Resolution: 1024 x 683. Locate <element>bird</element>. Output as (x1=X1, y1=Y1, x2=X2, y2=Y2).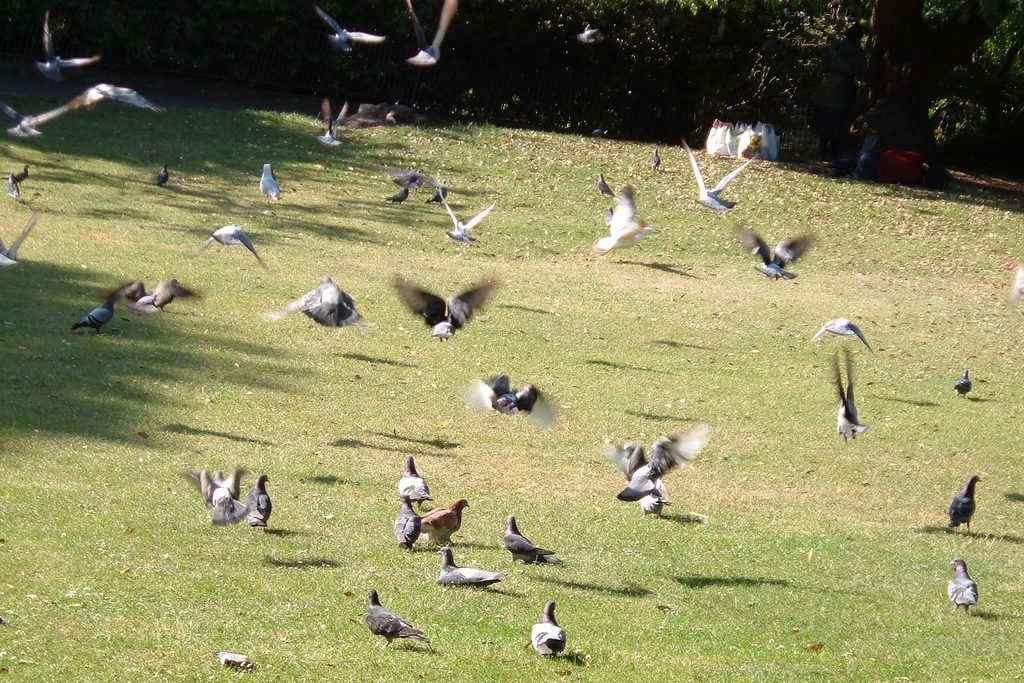
(x1=245, y1=472, x2=271, y2=530).
